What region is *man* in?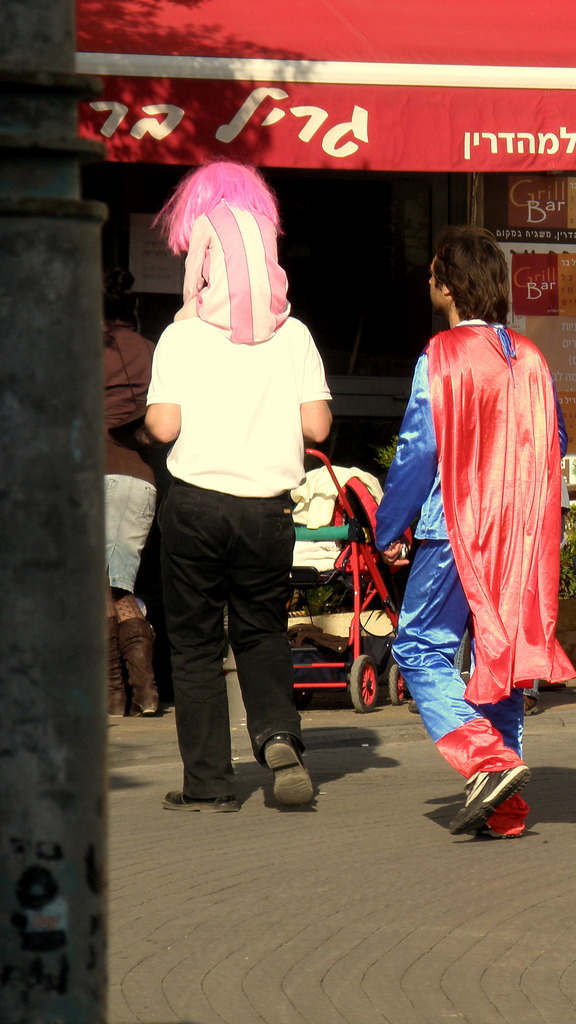
box=[348, 219, 545, 839].
